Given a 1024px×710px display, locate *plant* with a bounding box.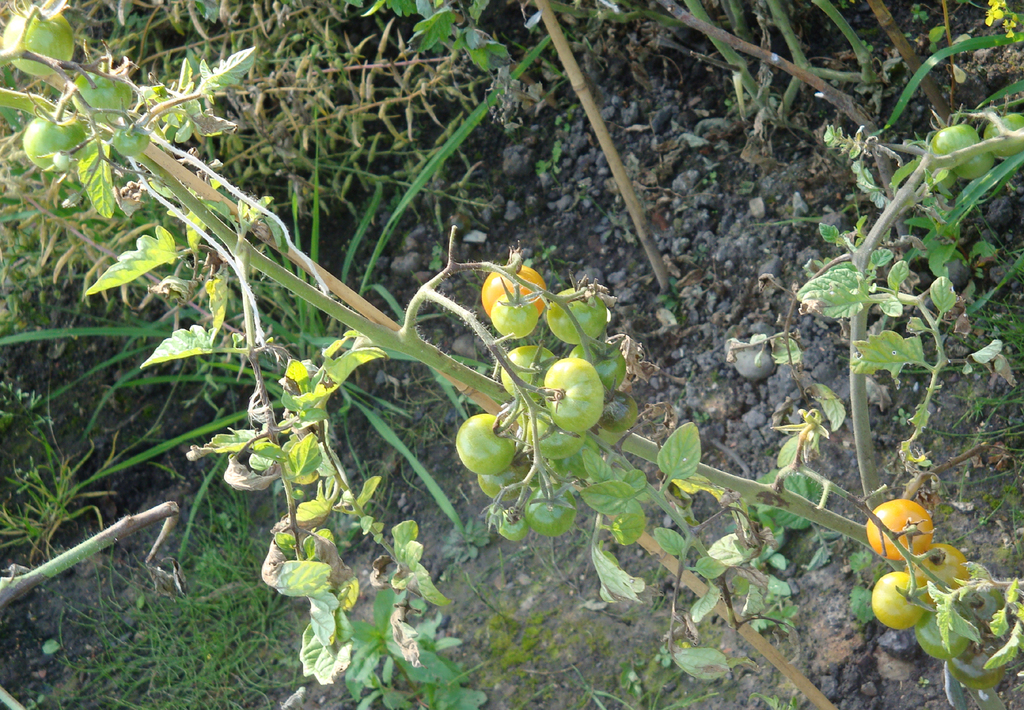
Located: 543/244/569/281.
